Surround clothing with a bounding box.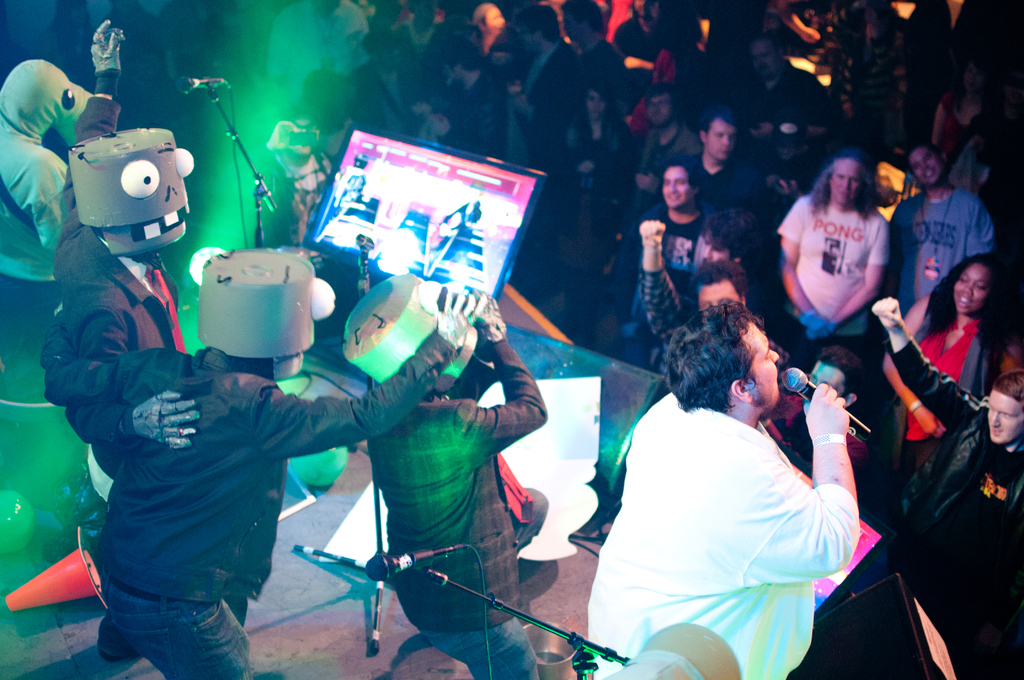
(887,204,1005,337).
